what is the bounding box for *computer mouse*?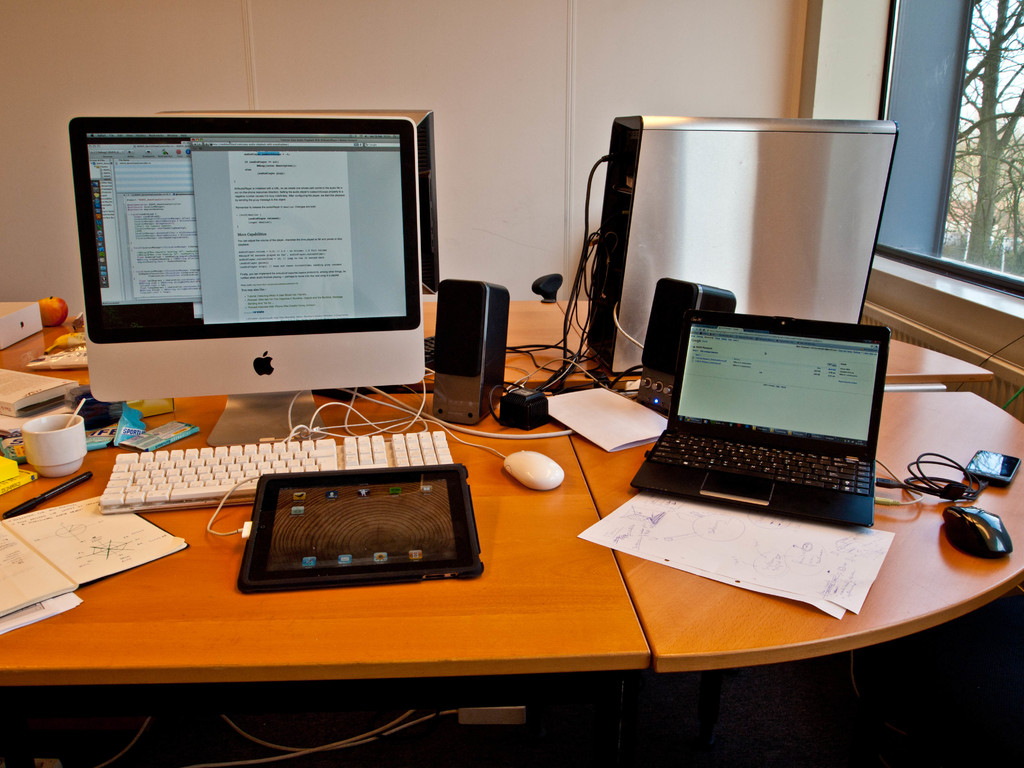
bbox=[503, 447, 566, 495].
